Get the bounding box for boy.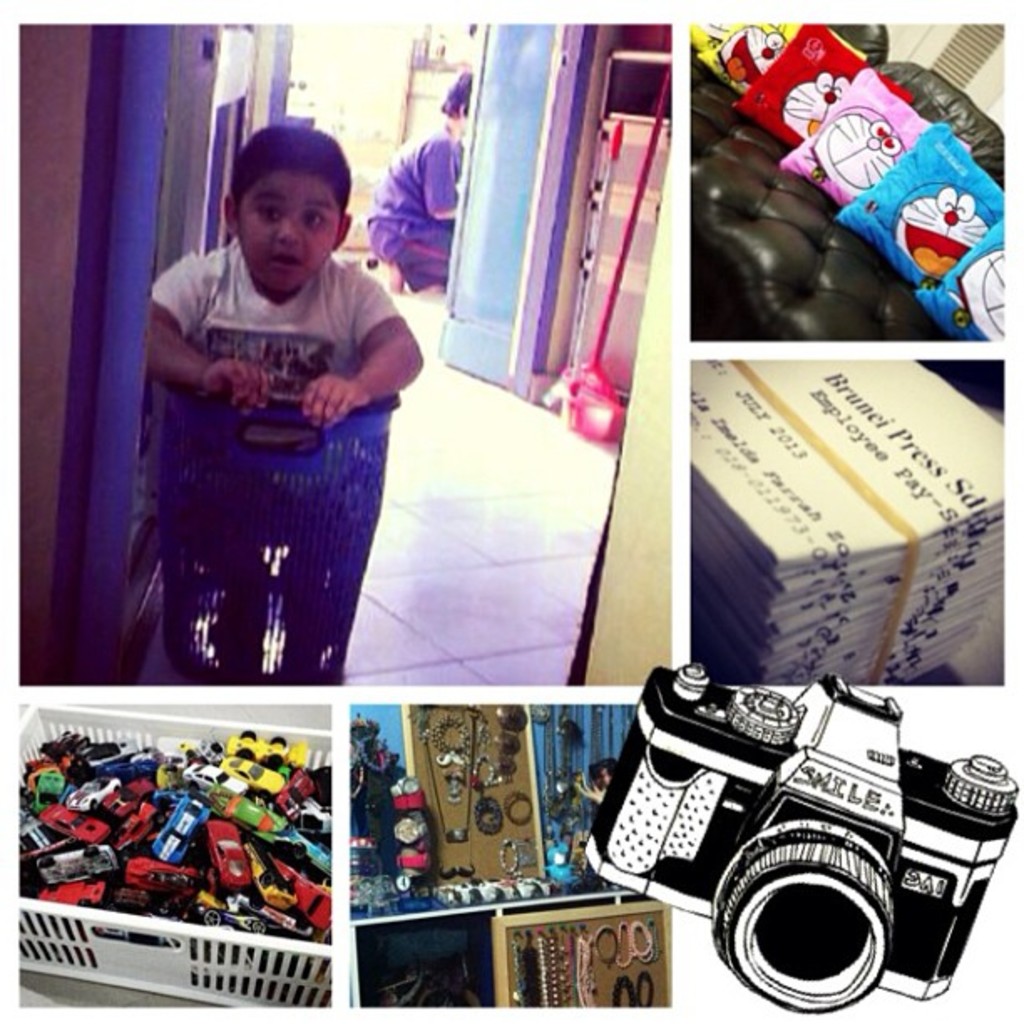
pyautogui.locateOnScreen(142, 114, 420, 433).
